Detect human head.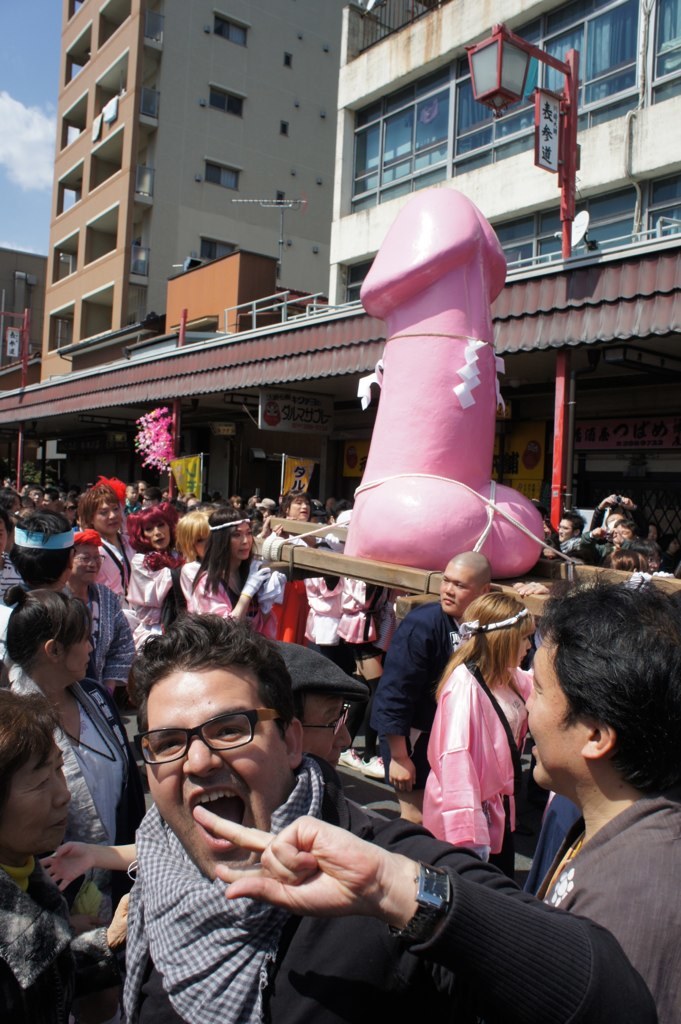
Detected at crop(0, 684, 76, 852).
